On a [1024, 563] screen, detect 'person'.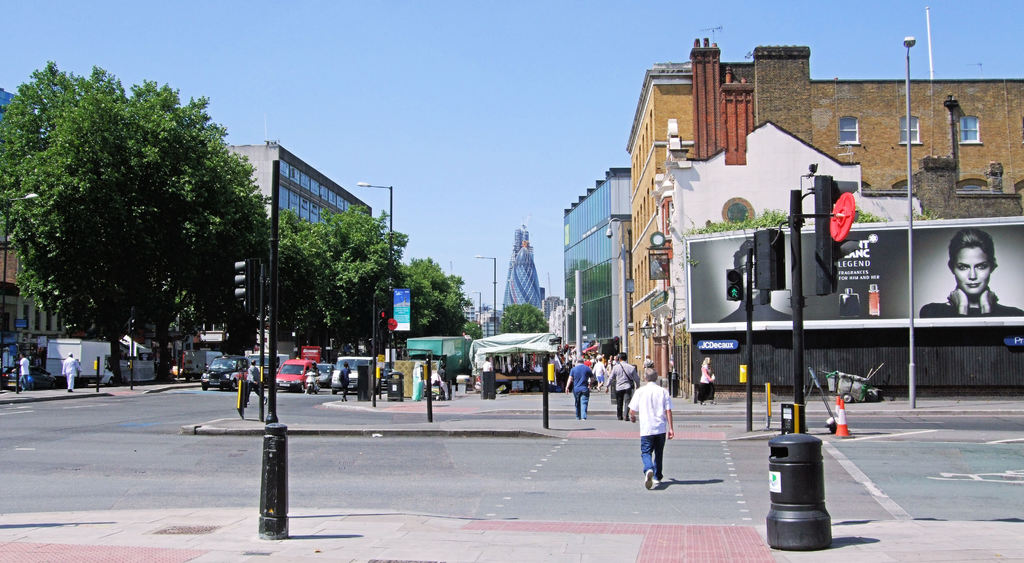
rect(479, 357, 493, 370).
